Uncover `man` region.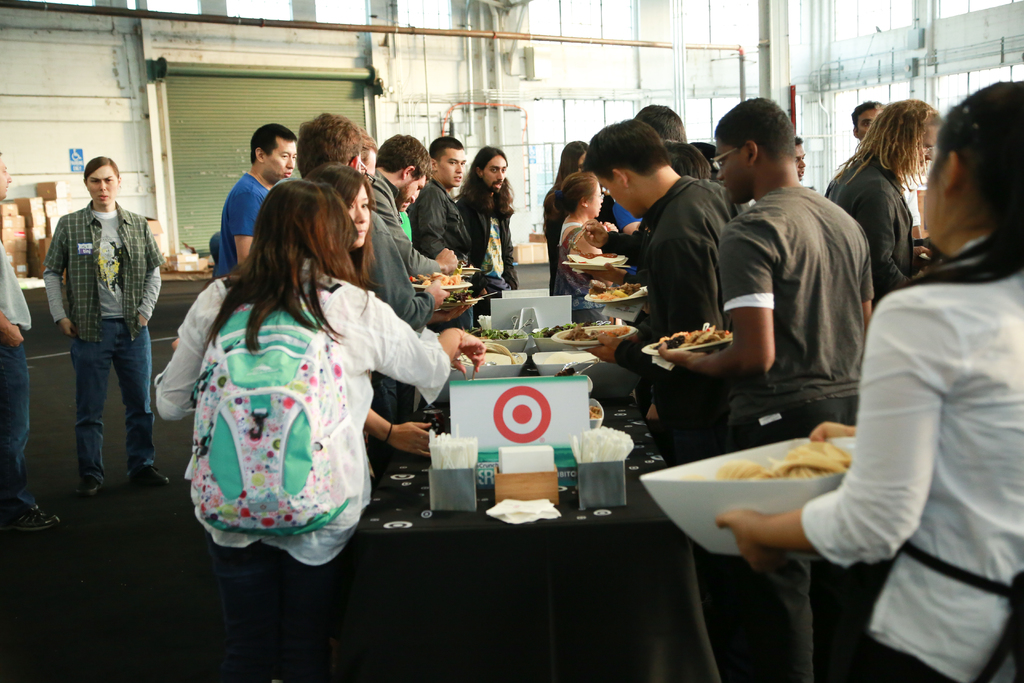
Uncovered: 376:160:483:343.
